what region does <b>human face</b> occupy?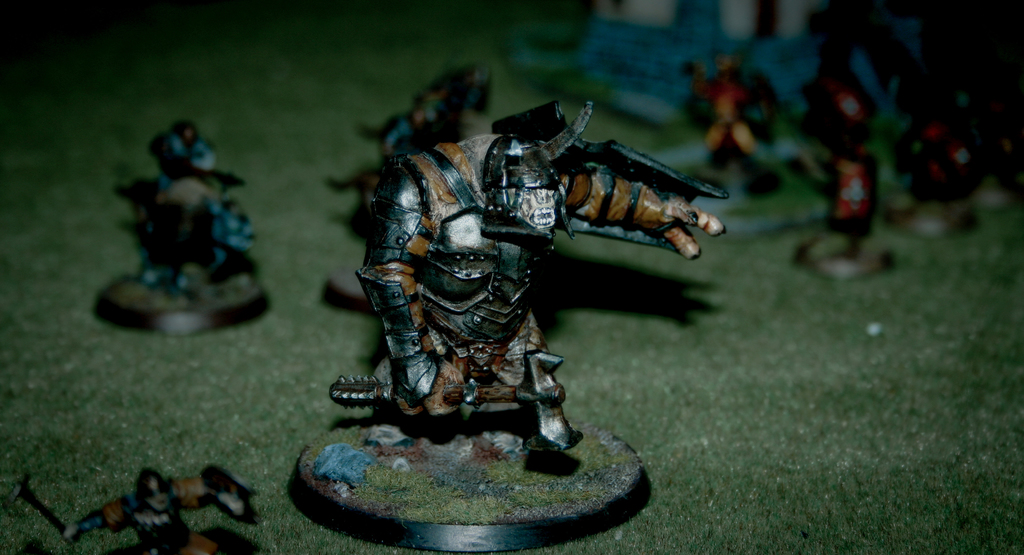
crop(143, 483, 168, 511).
